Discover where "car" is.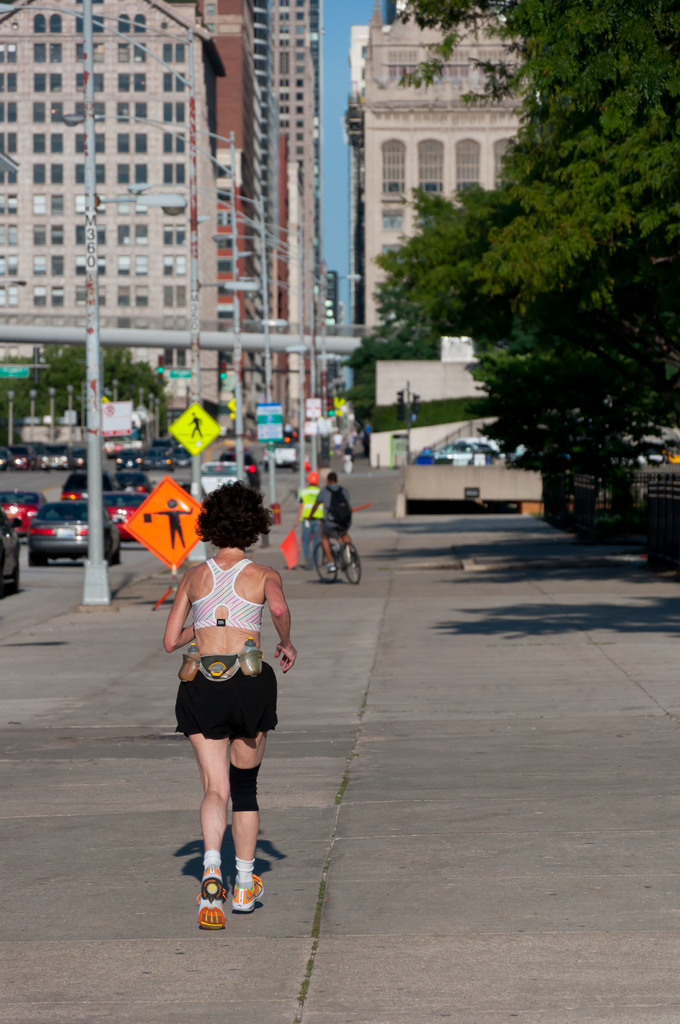
Discovered at bbox=[61, 470, 111, 496].
